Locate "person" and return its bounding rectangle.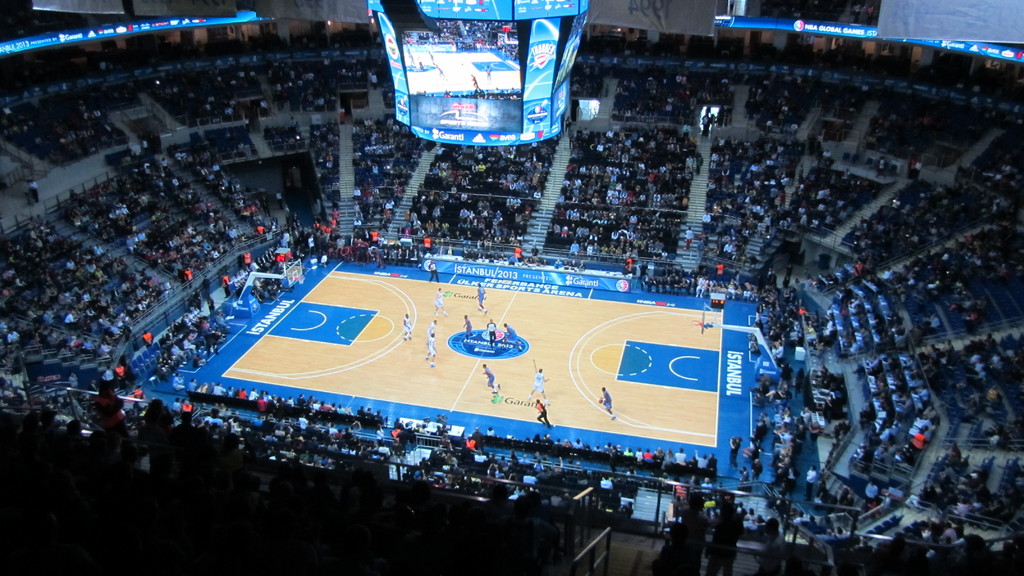
426:319:440:340.
